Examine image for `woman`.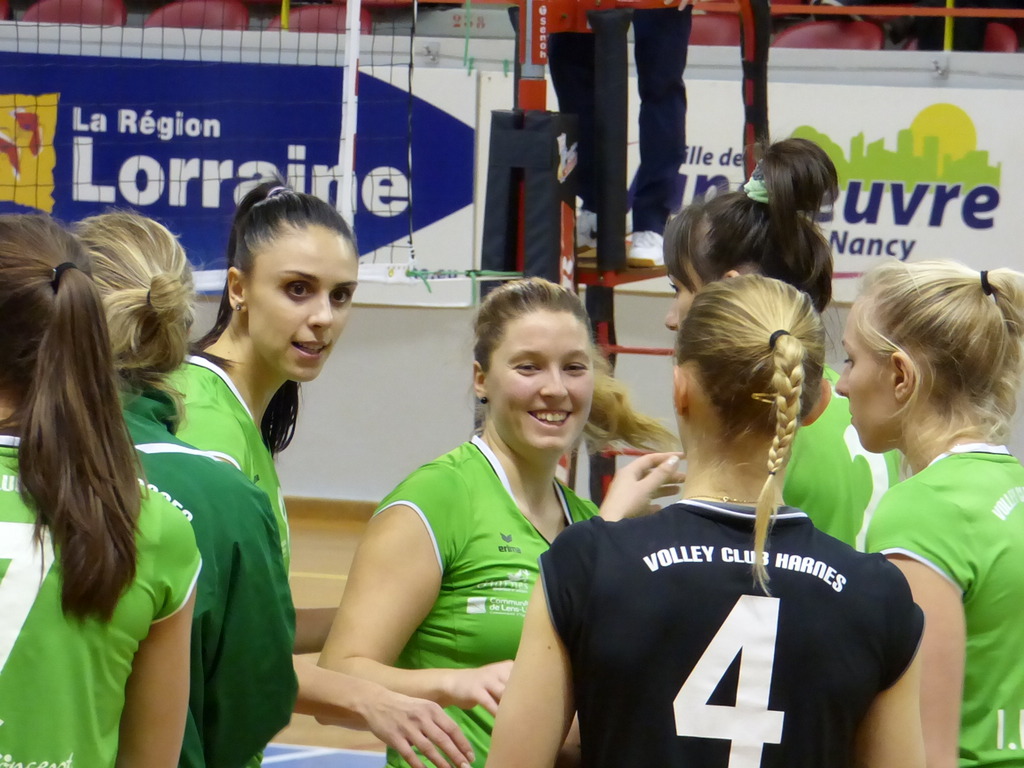
Examination result: bbox=[474, 275, 930, 767].
